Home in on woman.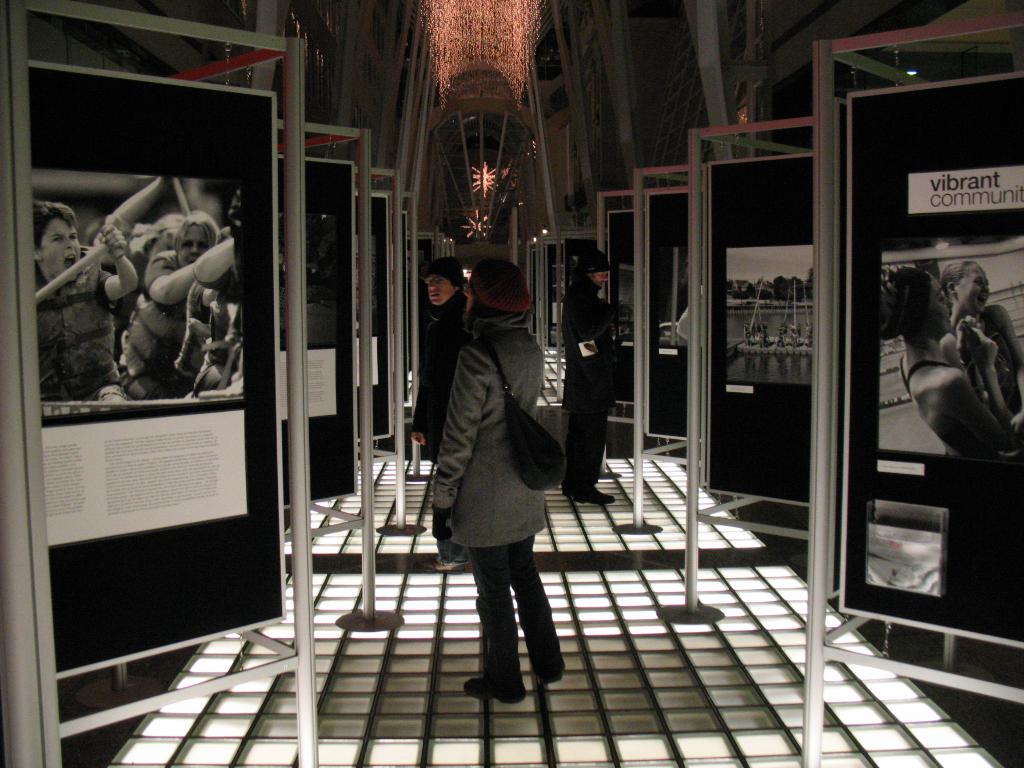
Homed in at box(34, 198, 138, 407).
